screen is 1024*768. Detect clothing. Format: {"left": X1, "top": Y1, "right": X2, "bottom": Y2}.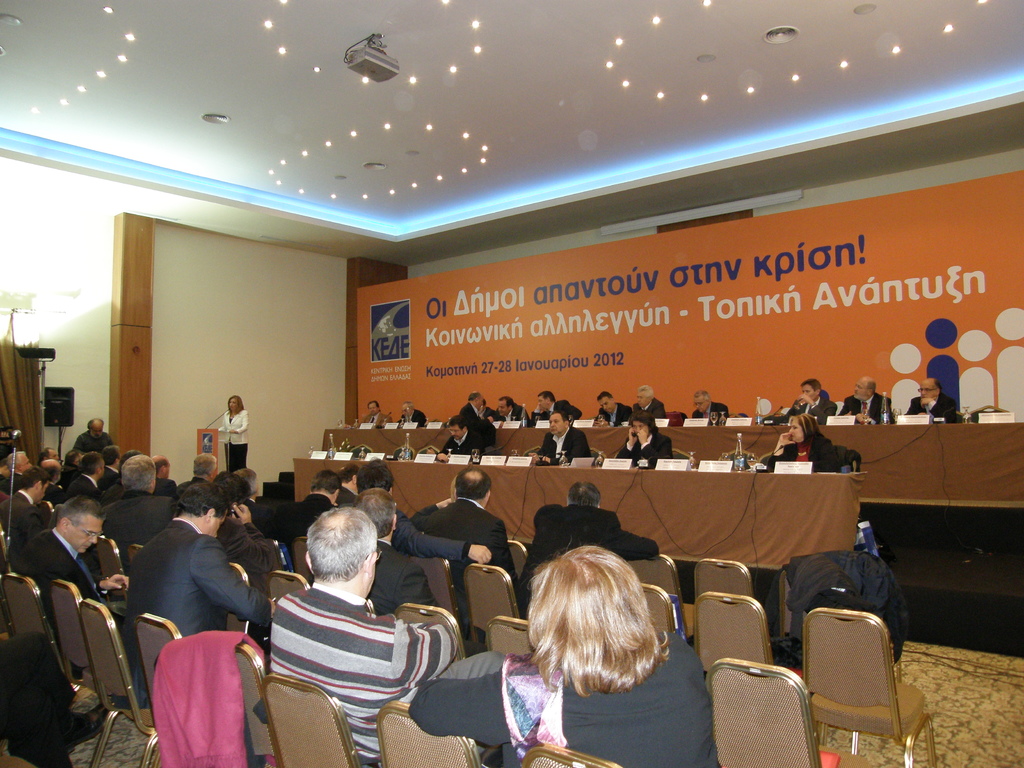
{"left": 355, "top": 413, "right": 392, "bottom": 429}.
